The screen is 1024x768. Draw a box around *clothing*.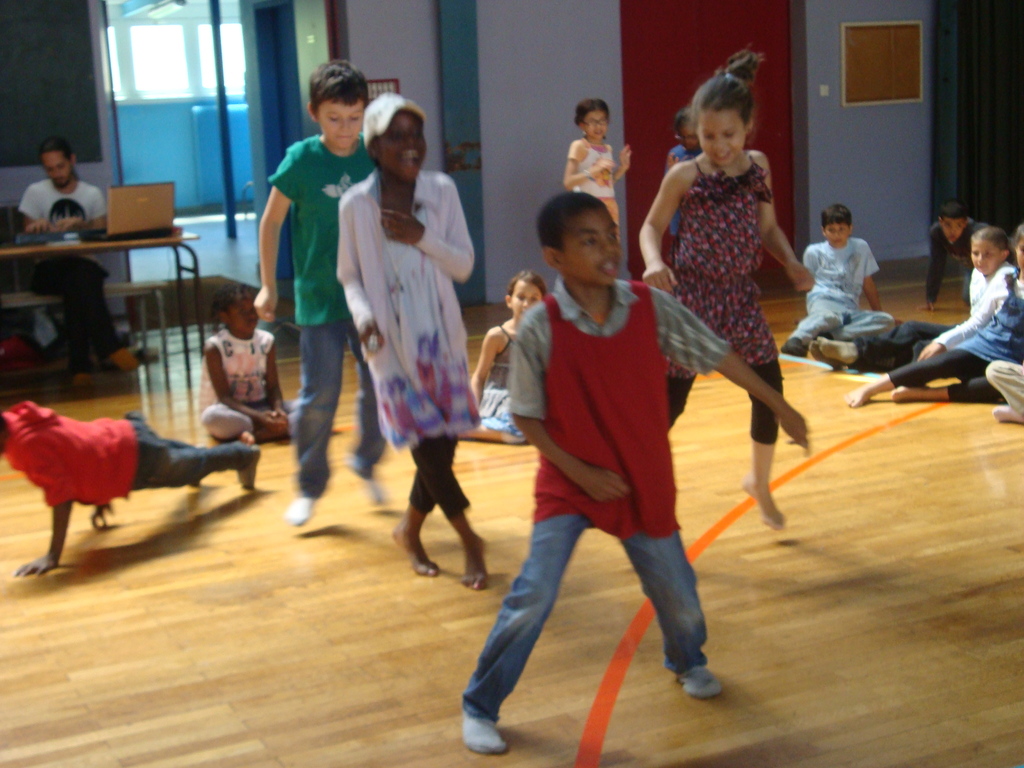
select_region(2, 401, 262, 514).
